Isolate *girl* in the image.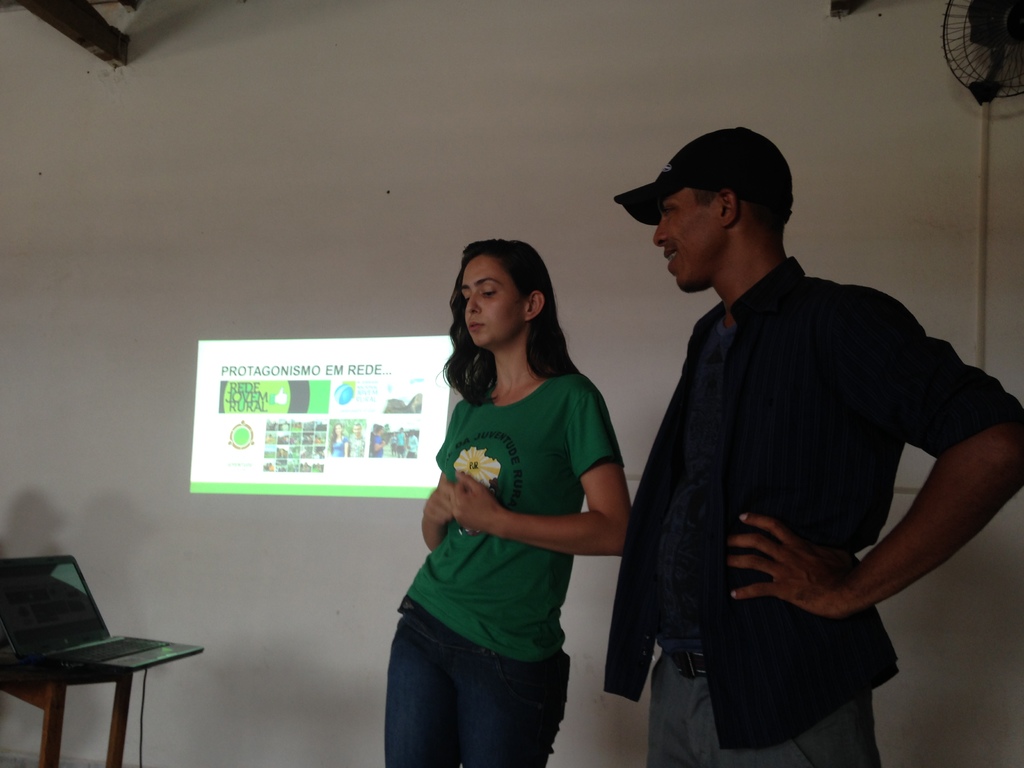
Isolated region: [387, 235, 631, 767].
